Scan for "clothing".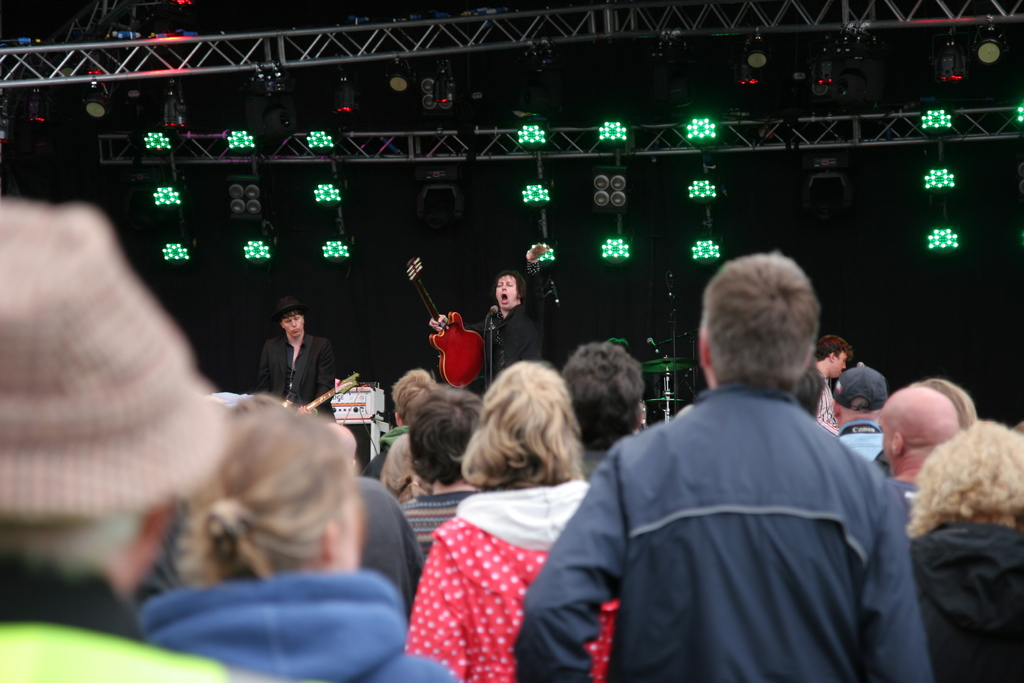
Scan result: x1=463 y1=308 x2=547 y2=398.
